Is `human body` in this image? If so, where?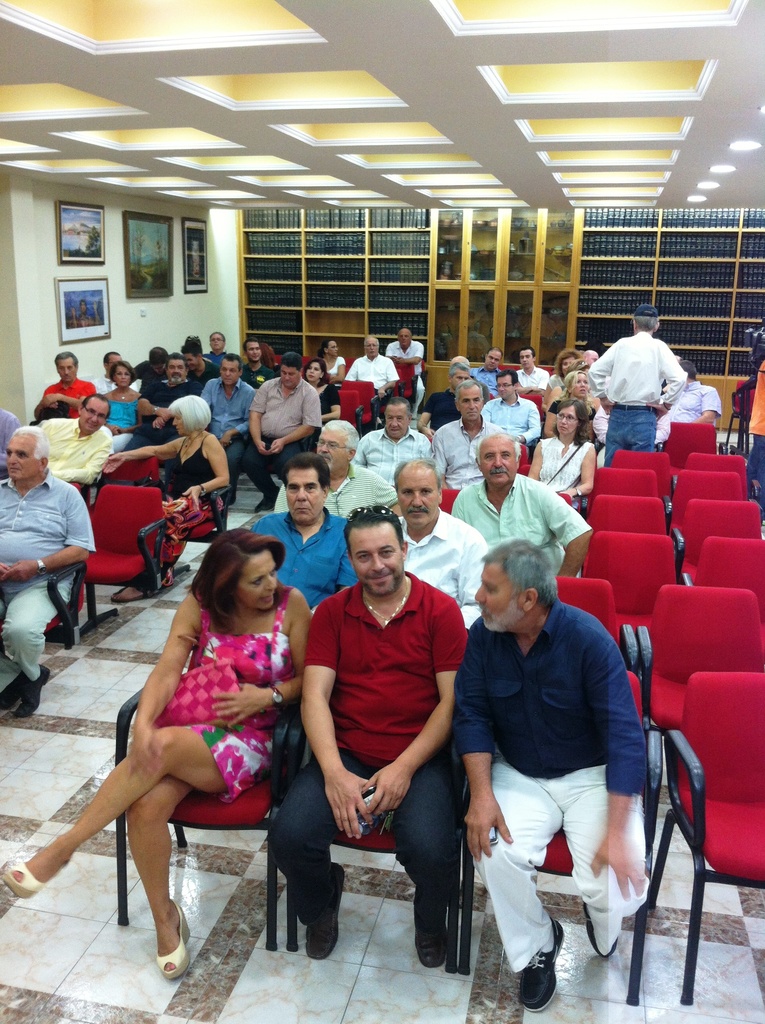
Yes, at (0,430,97,717).
